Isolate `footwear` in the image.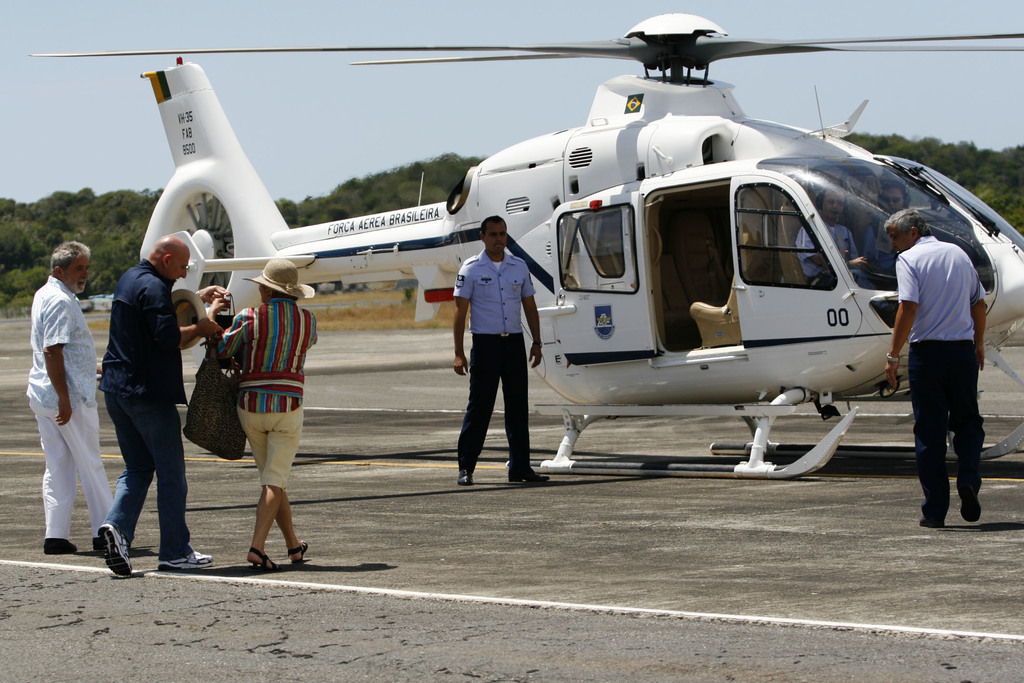
Isolated region: left=458, top=460, right=477, bottom=491.
